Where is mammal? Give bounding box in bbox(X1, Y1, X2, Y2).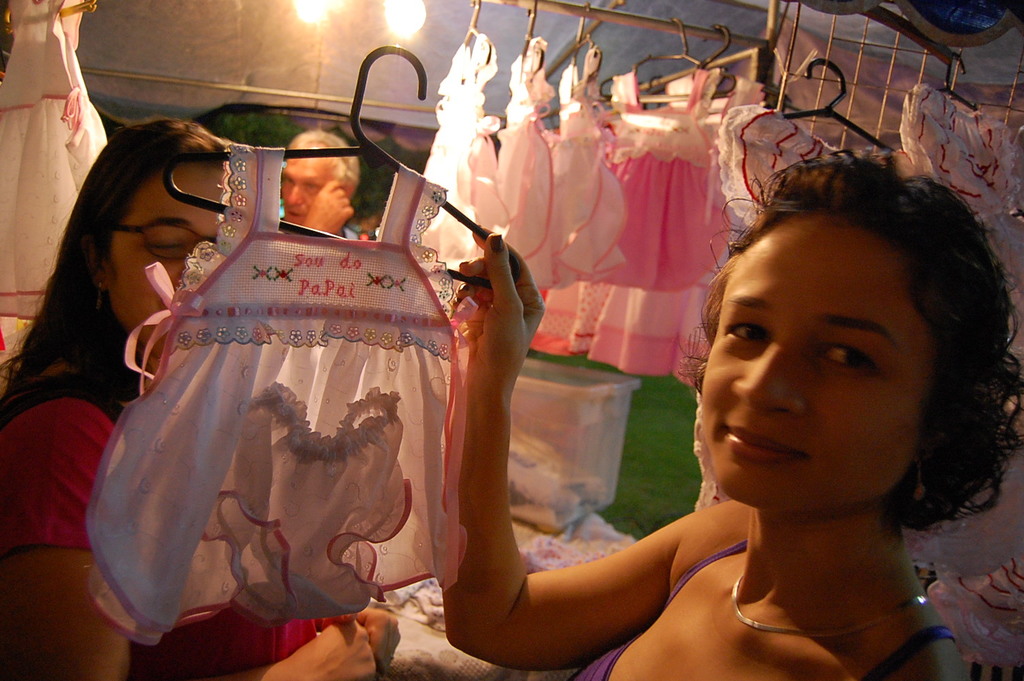
bbox(0, 117, 402, 680).
